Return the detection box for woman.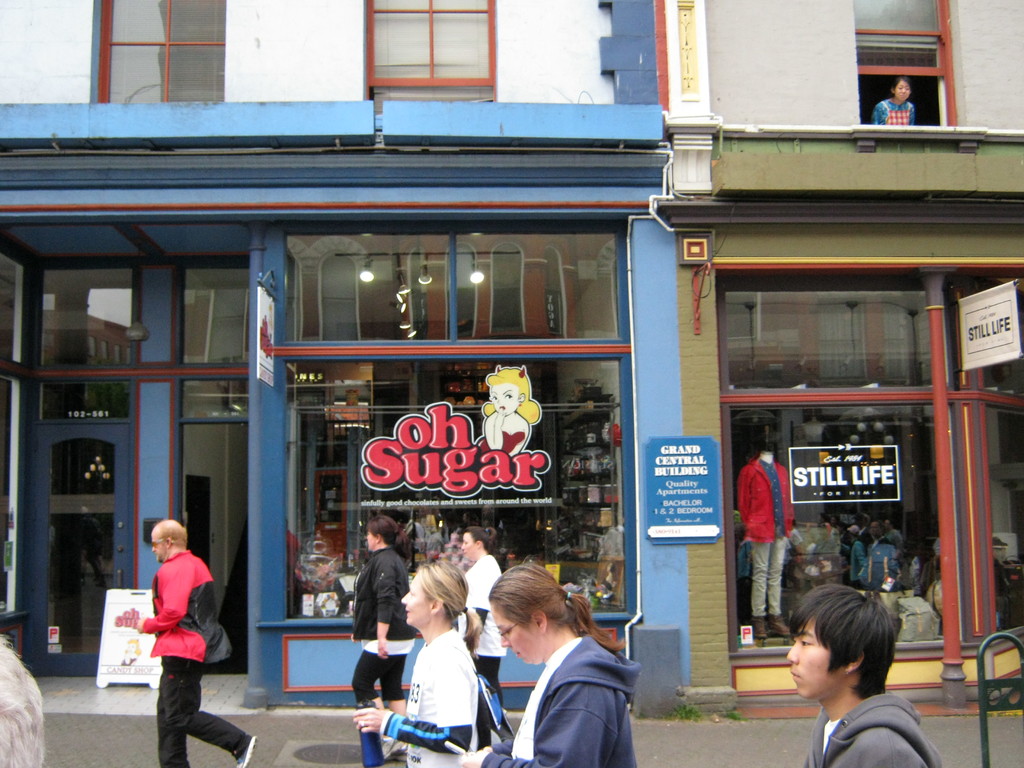
[348,513,412,718].
